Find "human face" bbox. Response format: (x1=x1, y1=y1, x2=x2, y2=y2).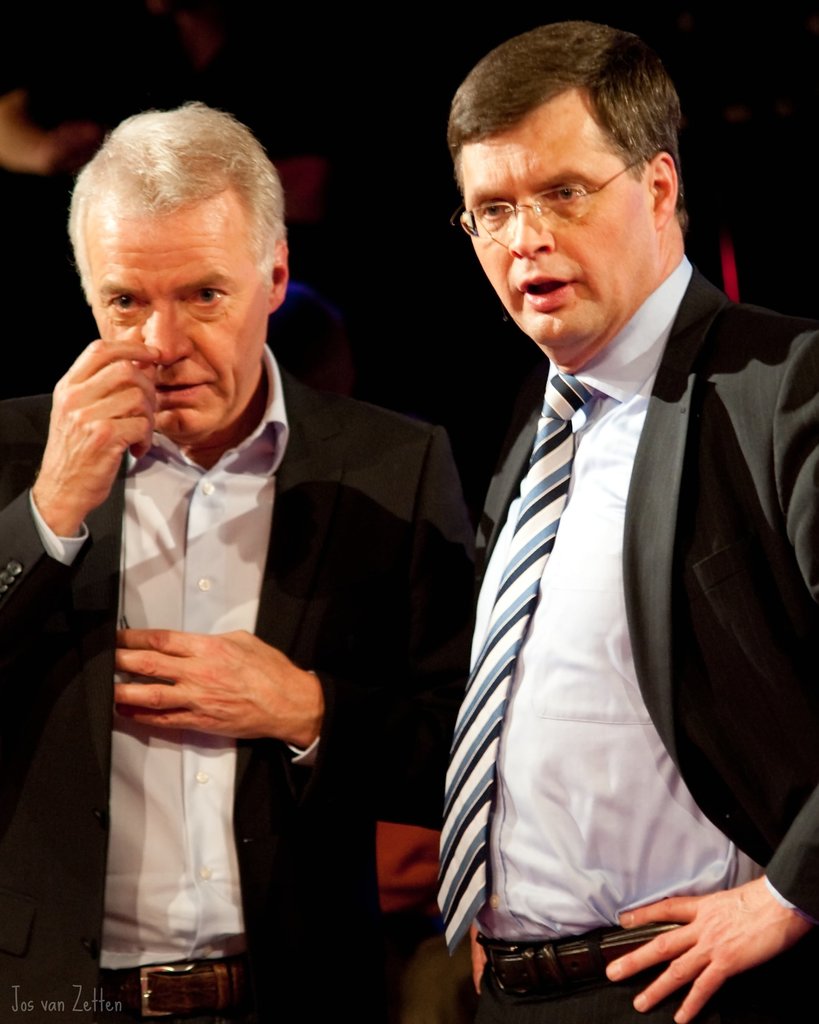
(x1=464, y1=83, x2=660, y2=353).
